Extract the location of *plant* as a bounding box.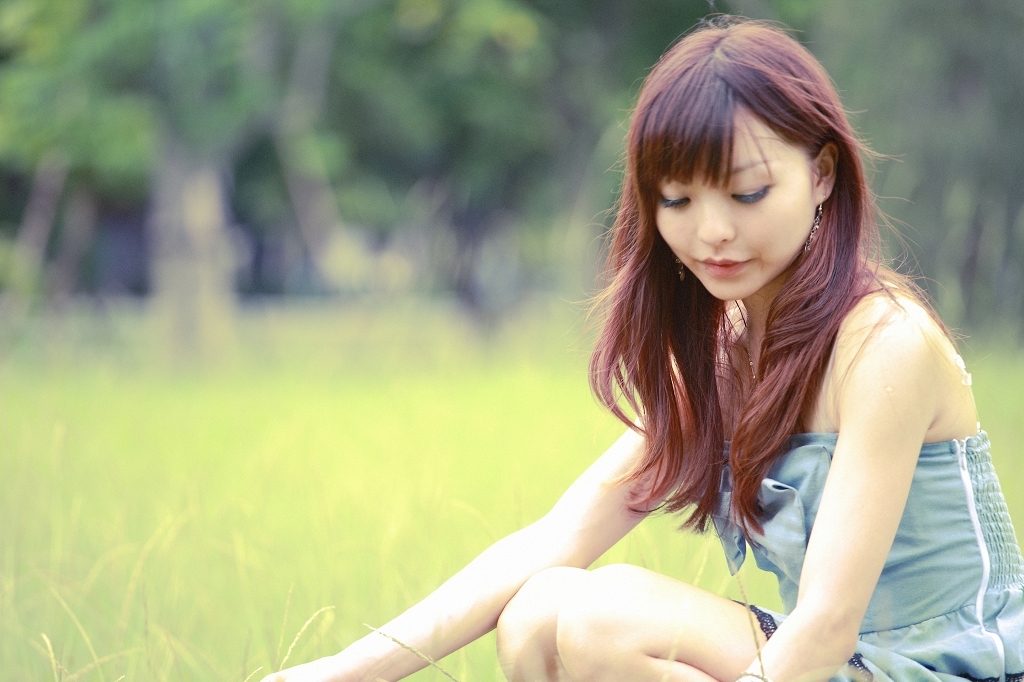
l=0, t=501, r=502, b=681.
